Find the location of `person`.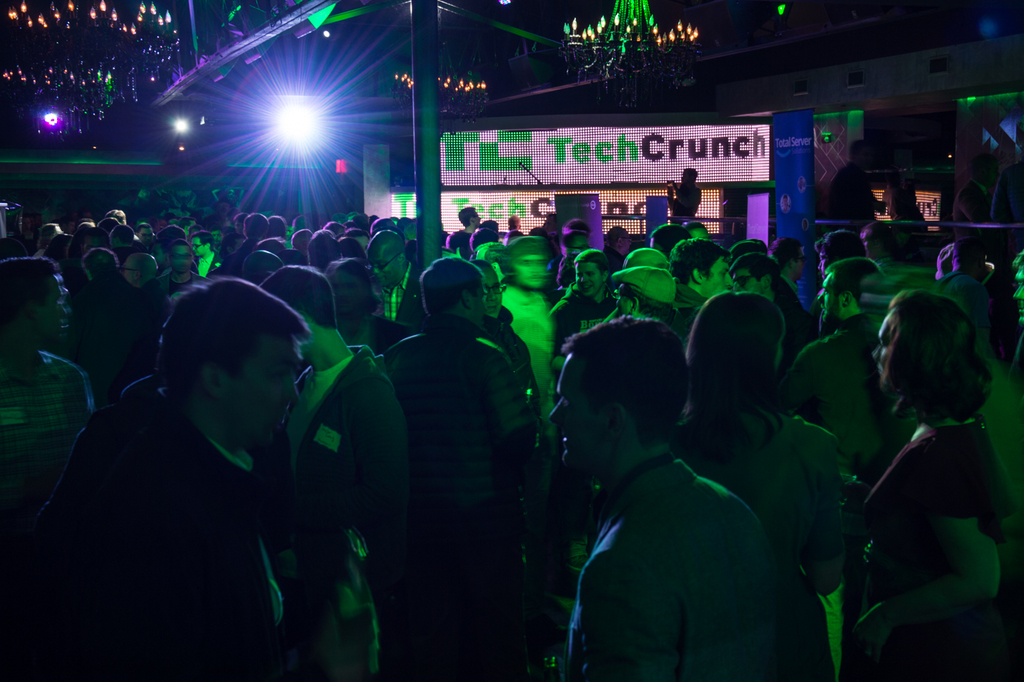
Location: bbox=[668, 239, 733, 312].
